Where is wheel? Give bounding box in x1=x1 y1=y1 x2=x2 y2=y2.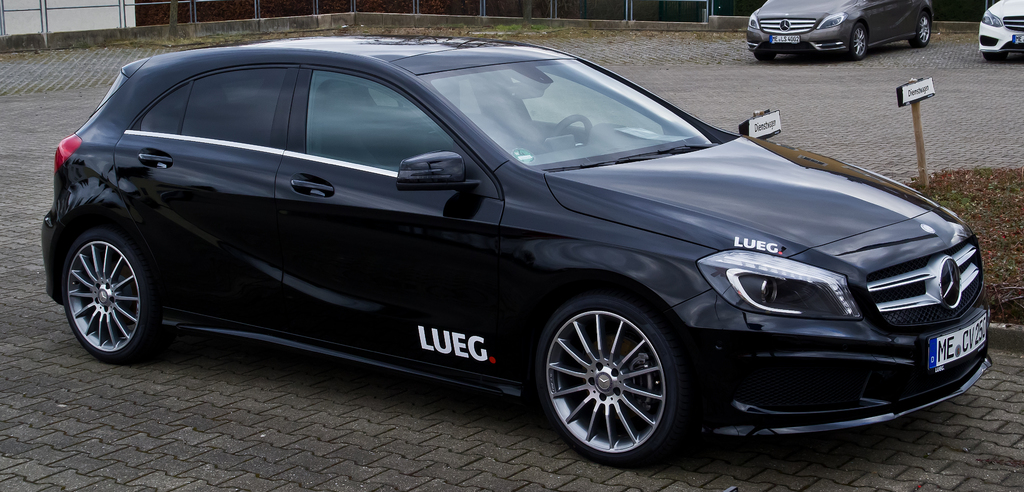
x1=911 y1=10 x2=931 y2=42.
